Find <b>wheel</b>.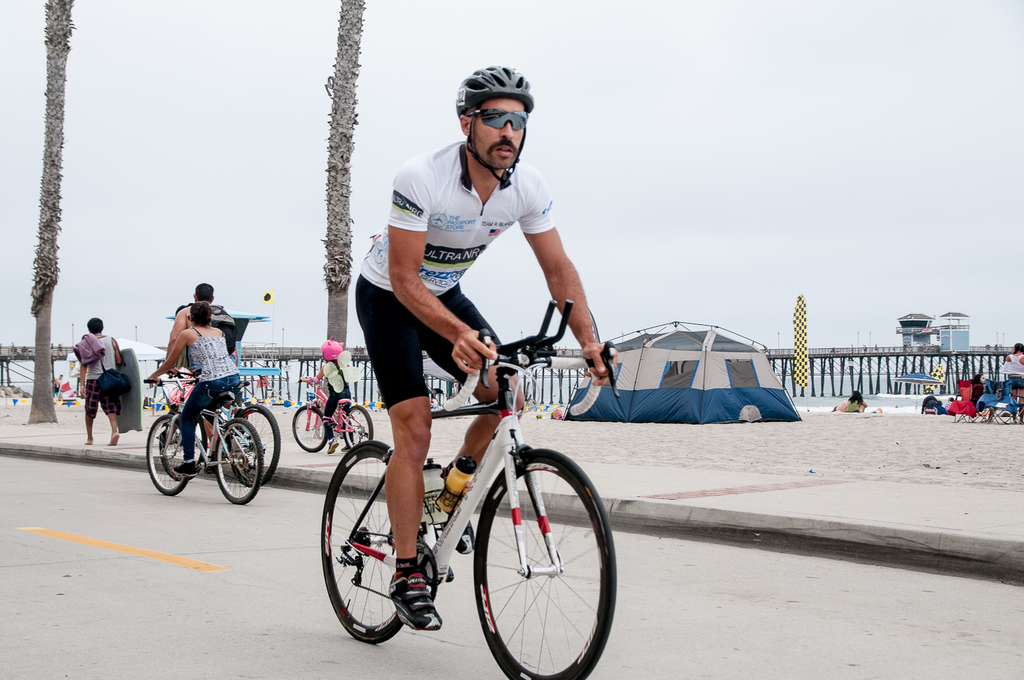
(left=228, top=406, right=281, bottom=487).
